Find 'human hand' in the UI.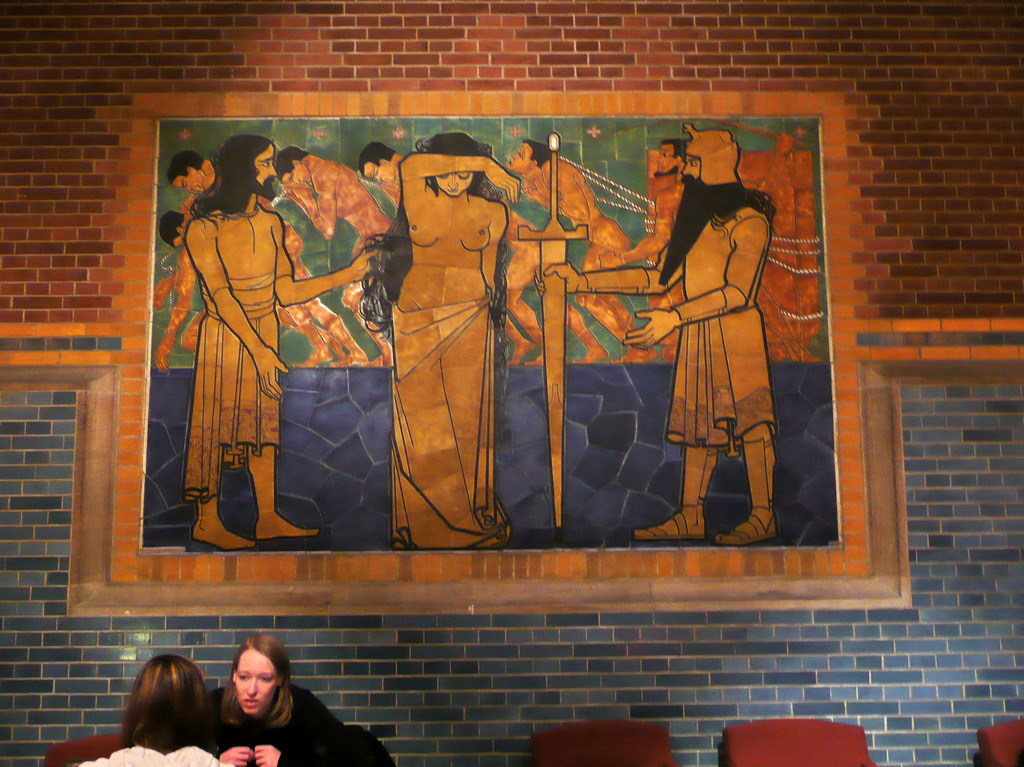
UI element at x1=252 y1=347 x2=292 y2=402.
